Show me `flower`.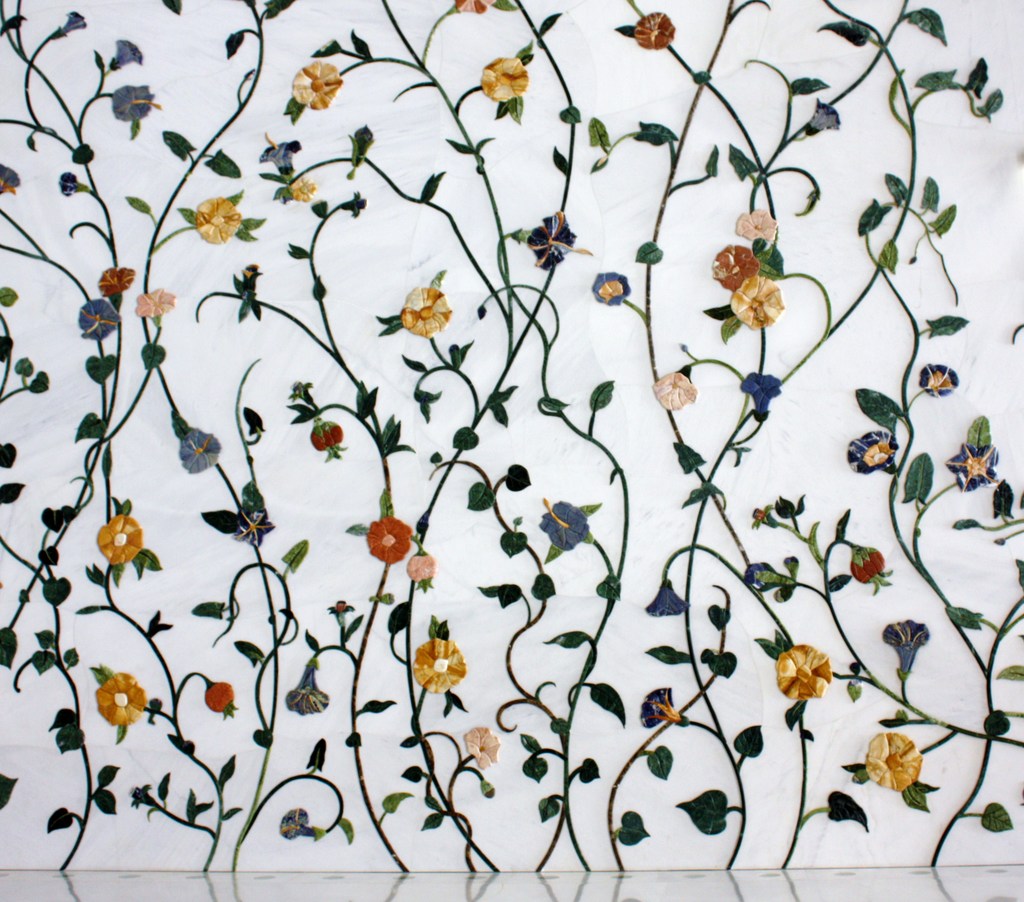
`flower` is here: [401, 551, 438, 595].
